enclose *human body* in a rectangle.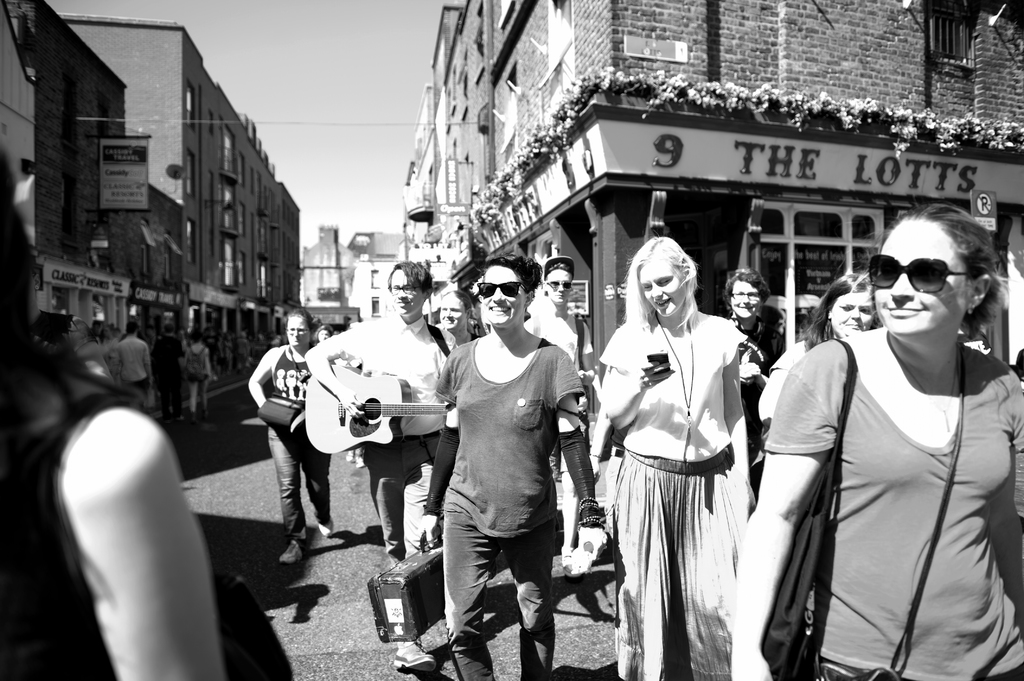
244/305/336/569.
